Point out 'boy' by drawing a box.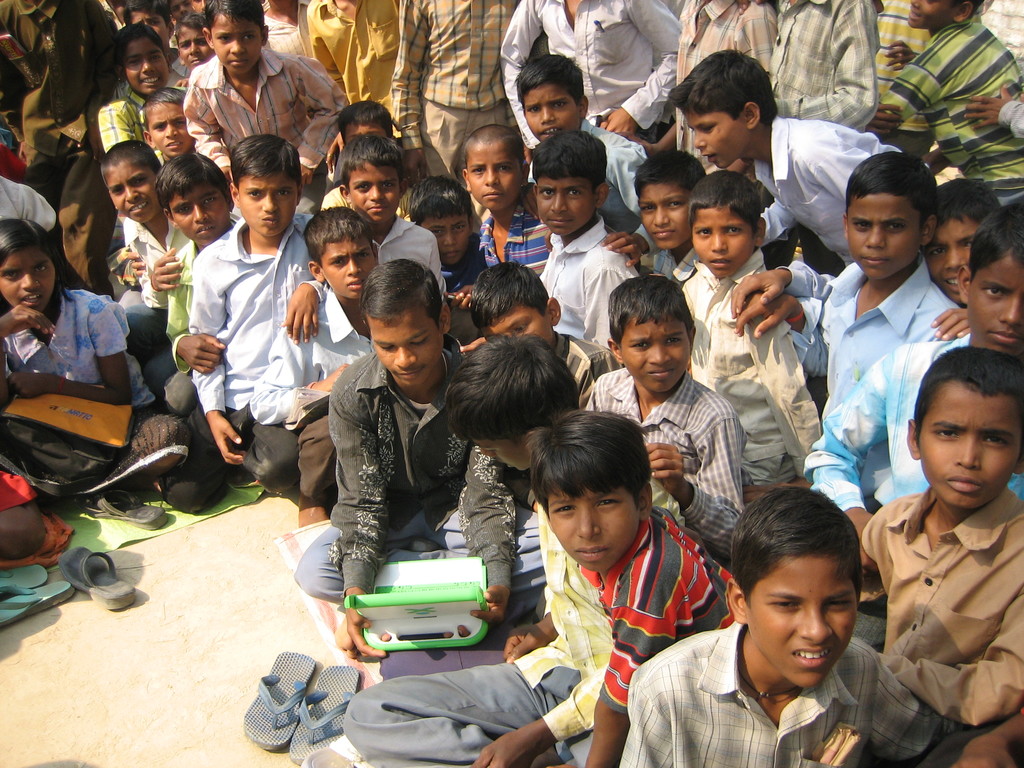
crop(876, 0, 1023, 196).
